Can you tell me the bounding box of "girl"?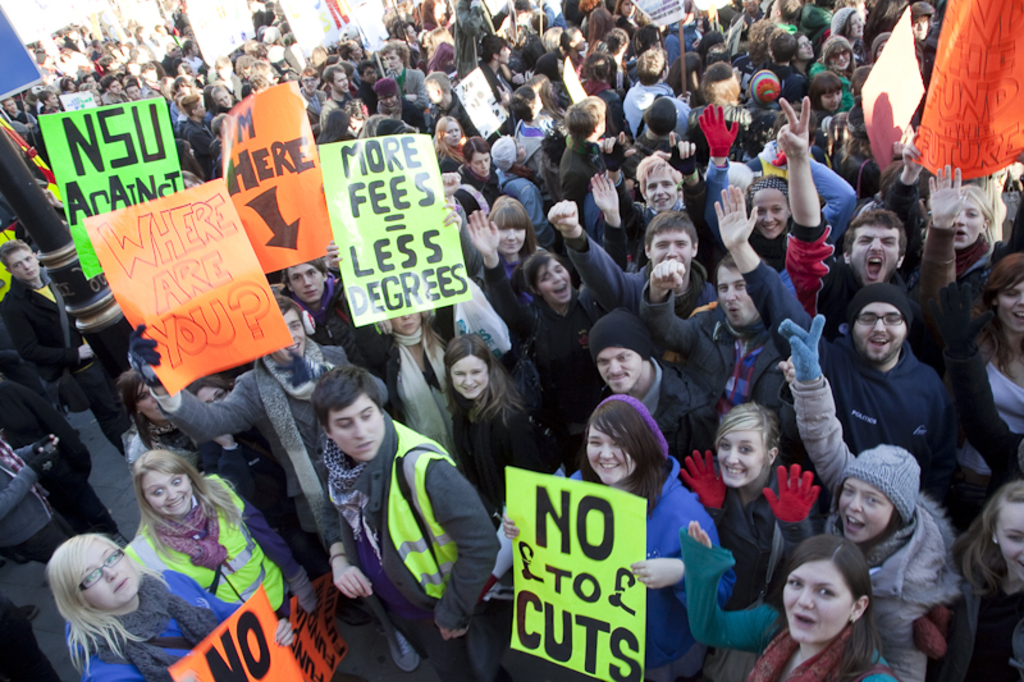
select_region(933, 481, 1023, 681).
